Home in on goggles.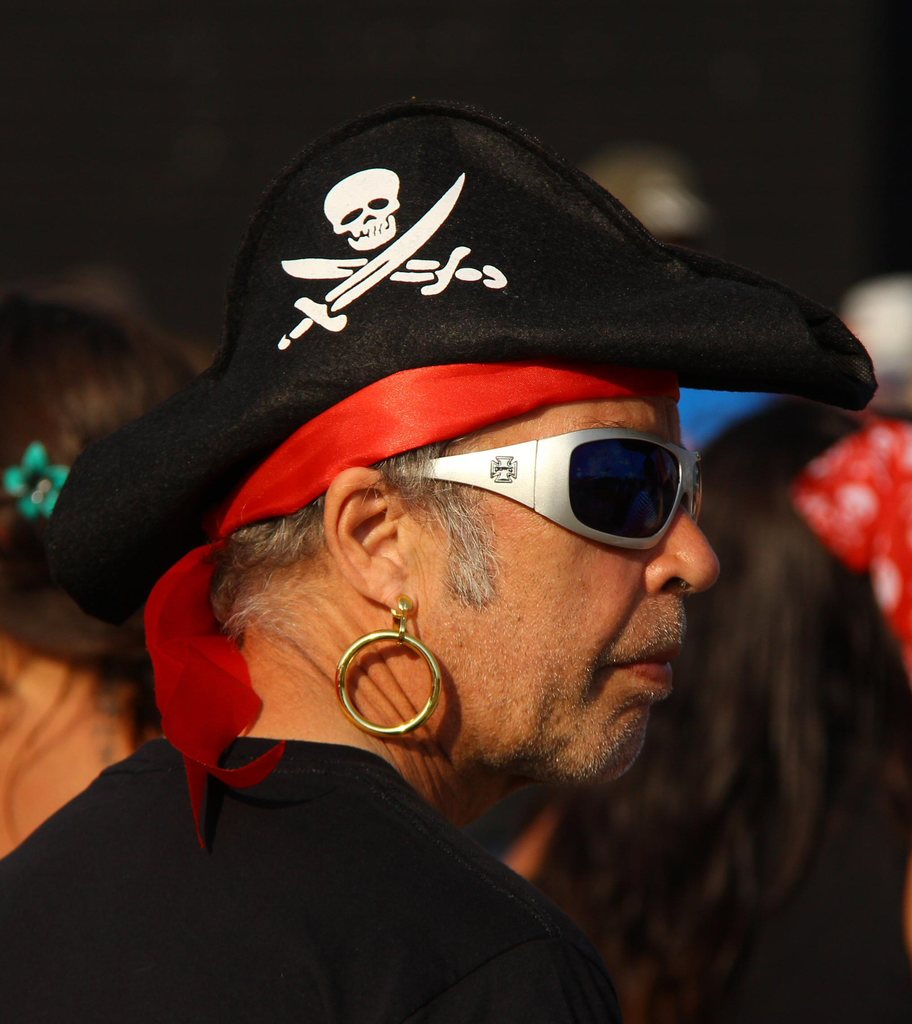
Homed in at {"x1": 394, "y1": 422, "x2": 713, "y2": 551}.
